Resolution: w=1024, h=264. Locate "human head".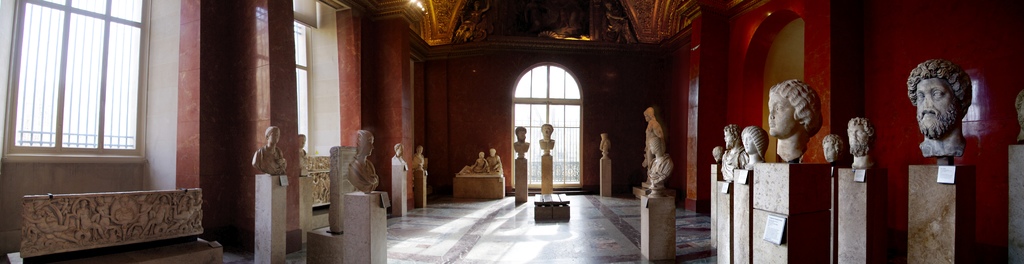
{"left": 756, "top": 76, "right": 815, "bottom": 165}.
